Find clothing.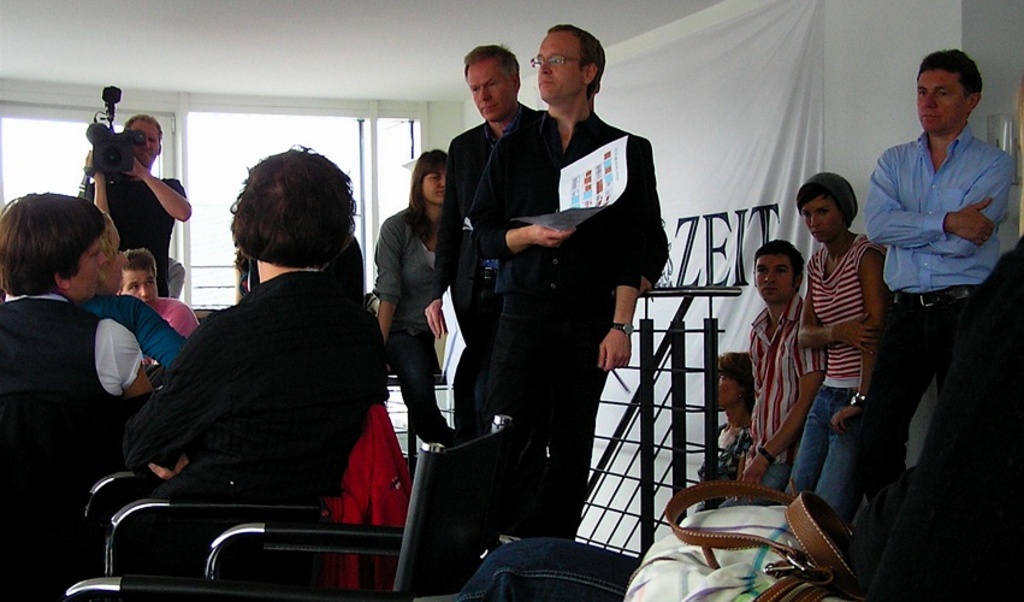
pyautogui.locateOnScreen(692, 426, 754, 510).
